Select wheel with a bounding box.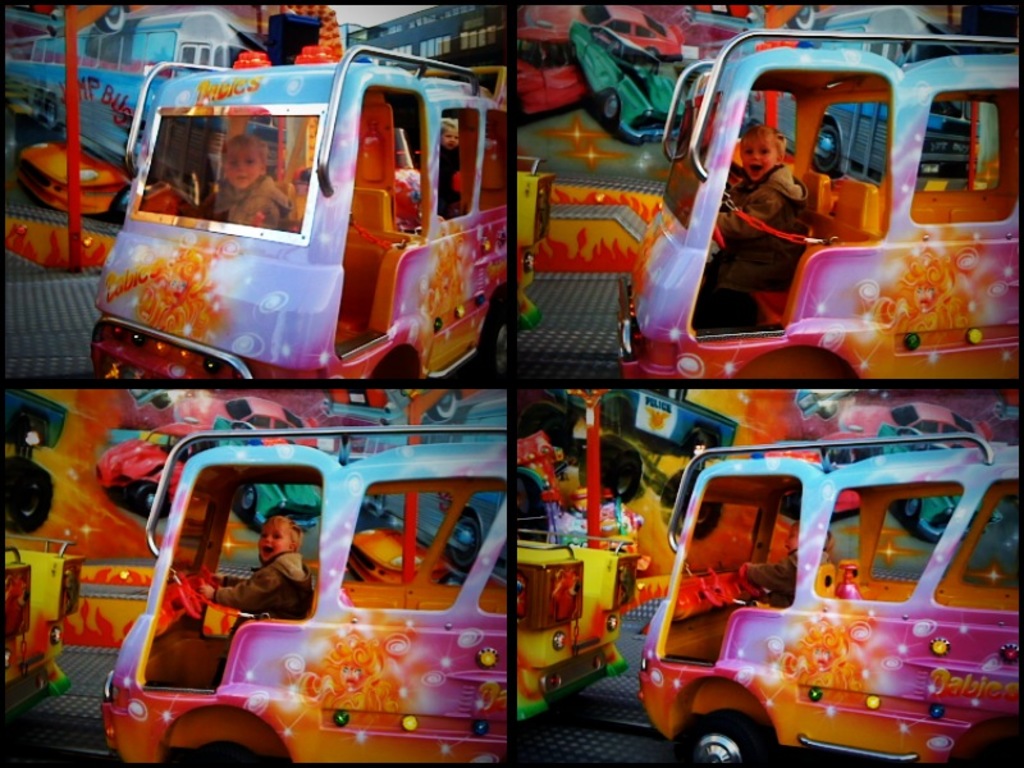
428 396 456 422.
